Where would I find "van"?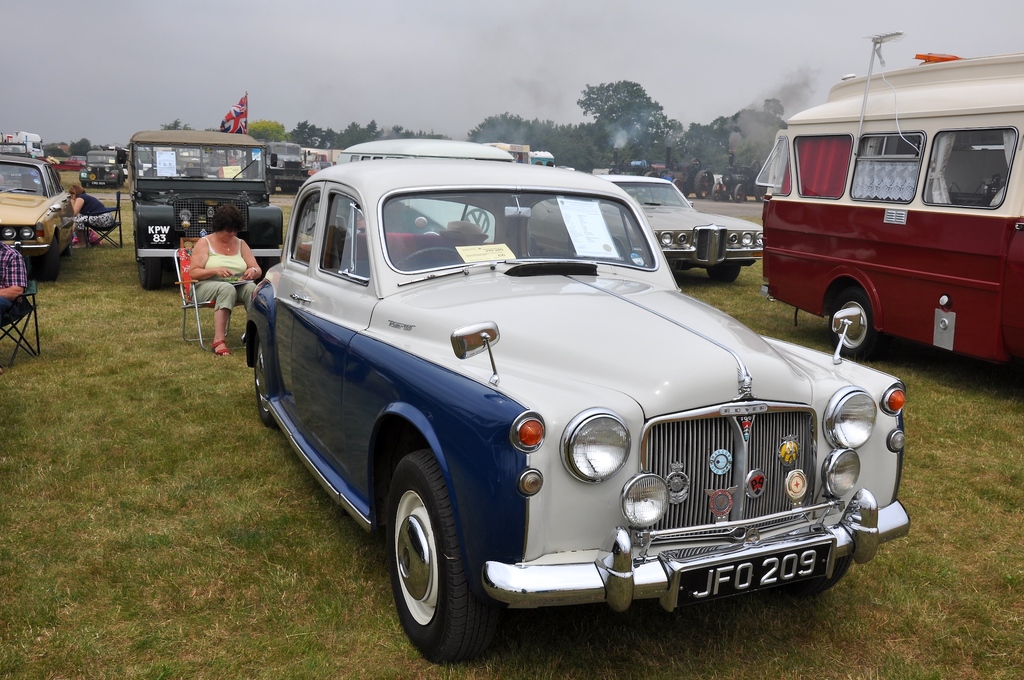
At (330, 140, 516, 245).
